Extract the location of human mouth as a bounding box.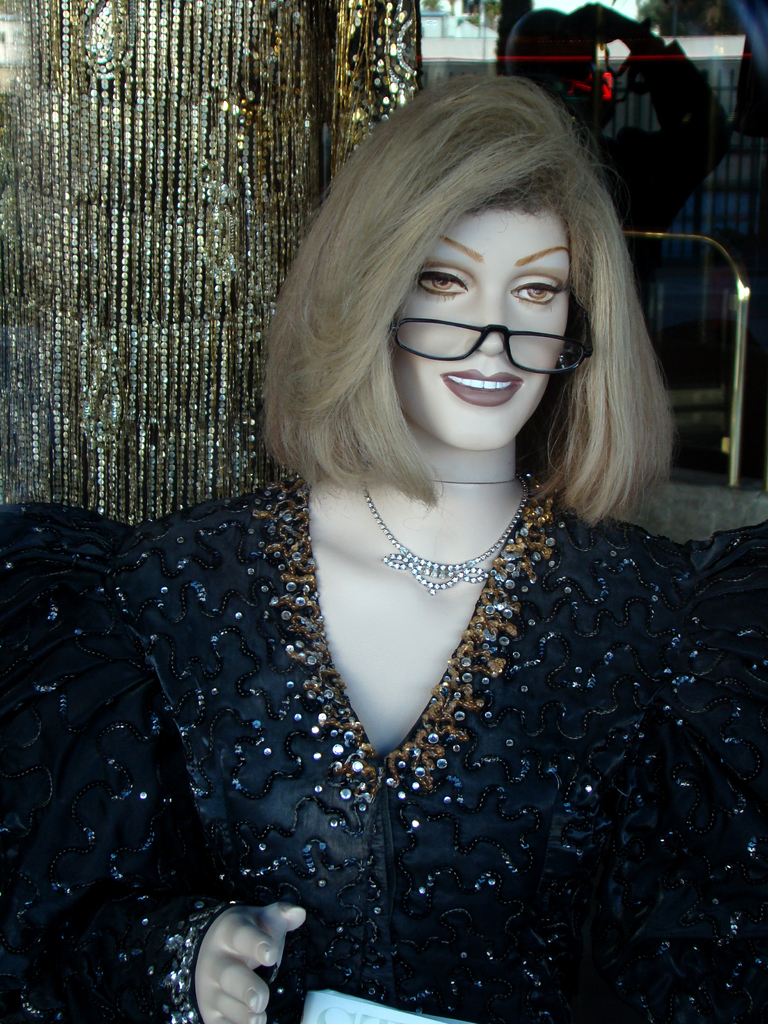
Rect(443, 368, 523, 404).
